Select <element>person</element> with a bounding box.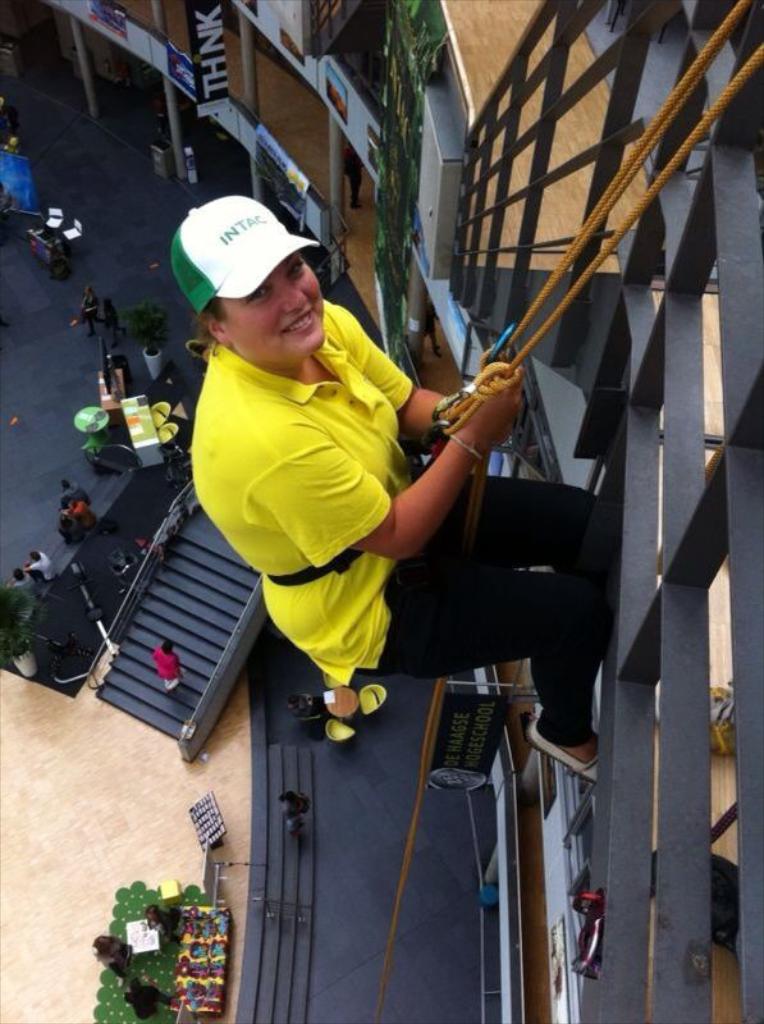
bbox(29, 548, 63, 593).
